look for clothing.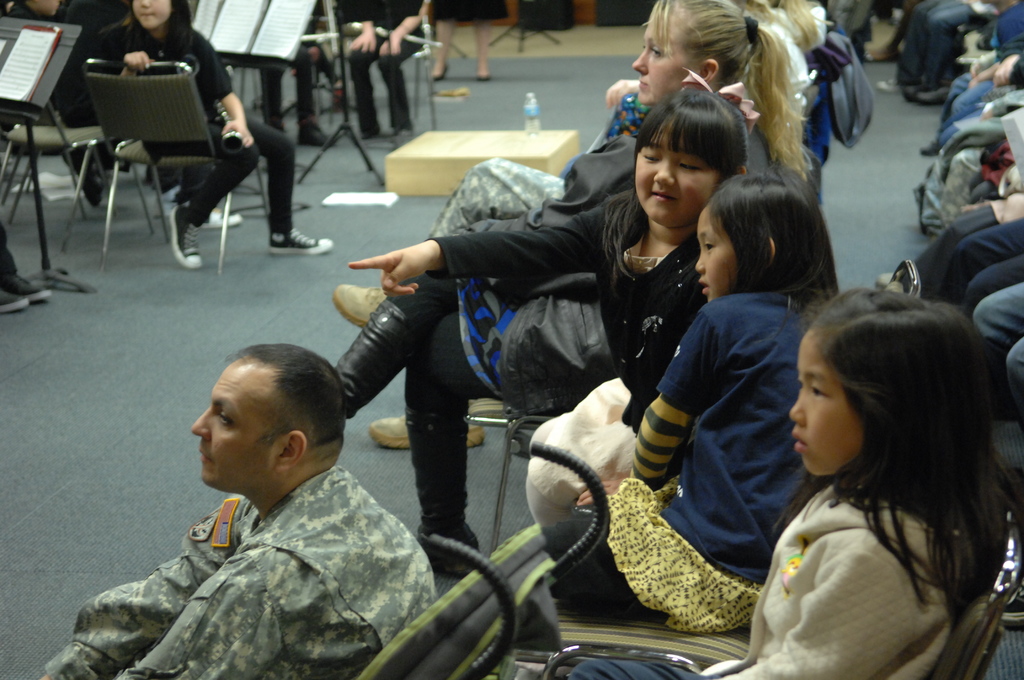
Found: 896,0,990,88.
